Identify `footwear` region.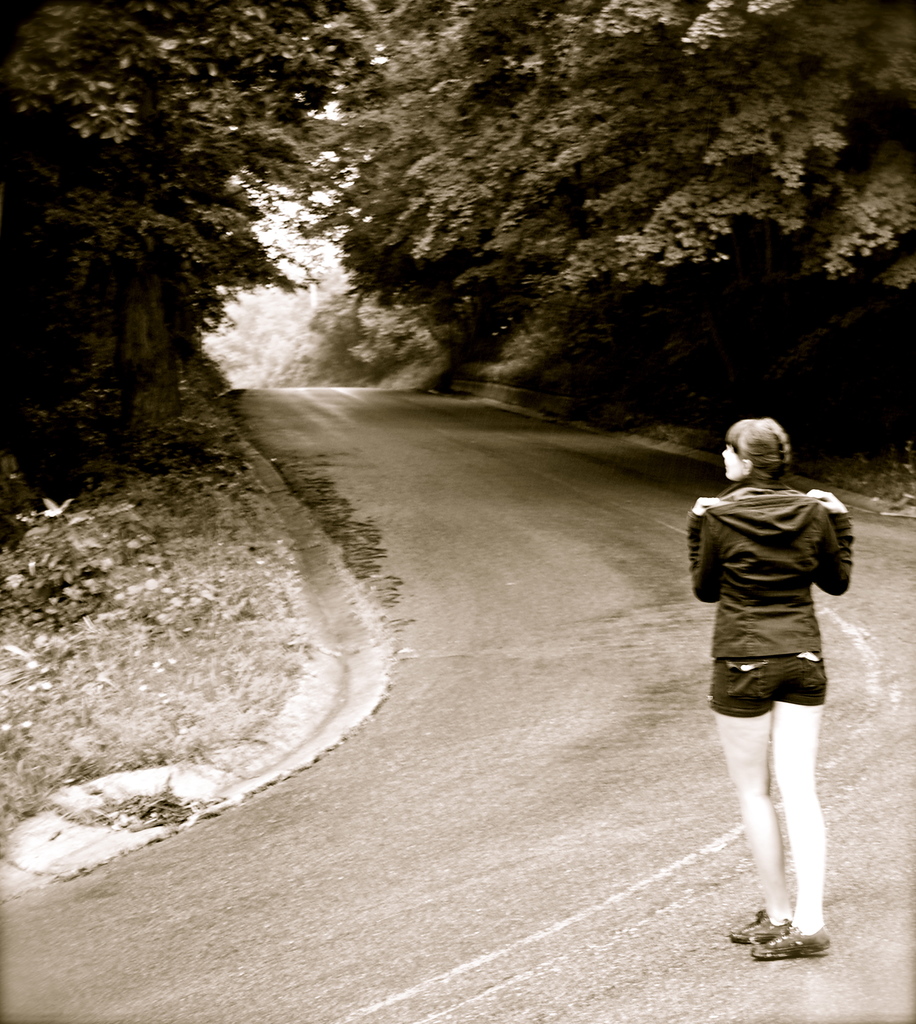
Region: (left=727, top=909, right=791, bottom=946).
